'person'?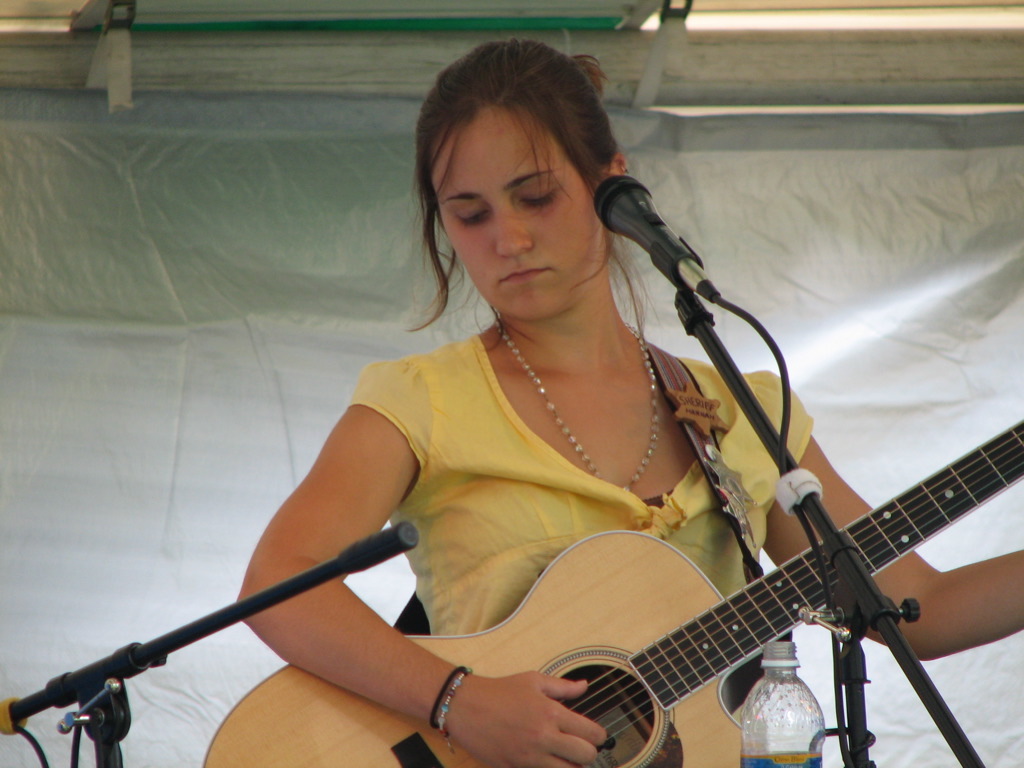
239,34,1023,767
